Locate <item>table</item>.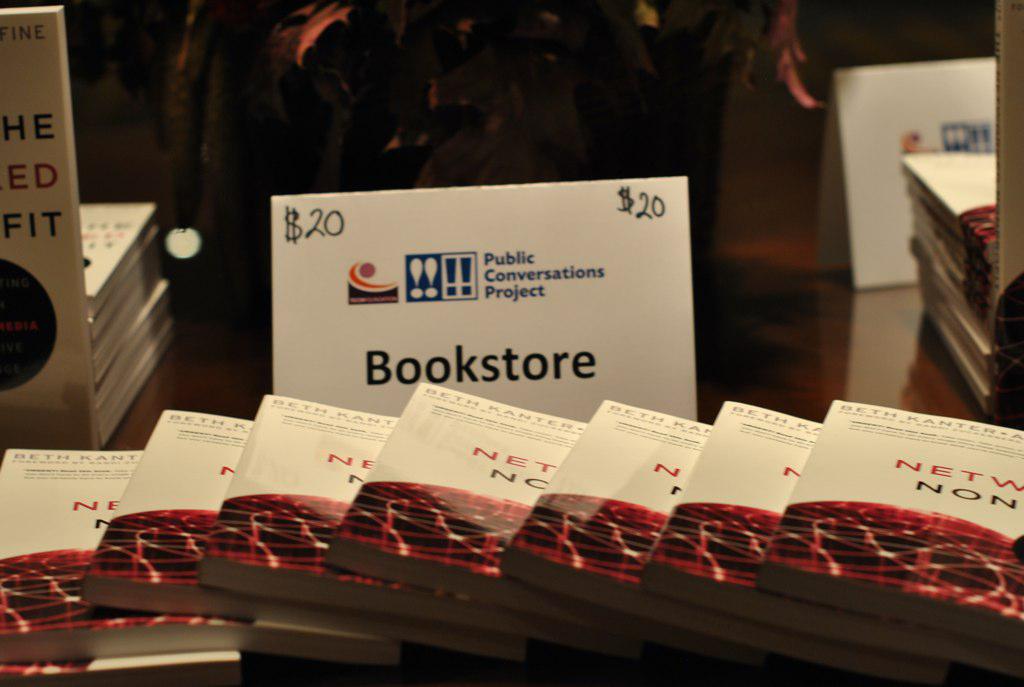
Bounding box: [0,407,1023,686].
